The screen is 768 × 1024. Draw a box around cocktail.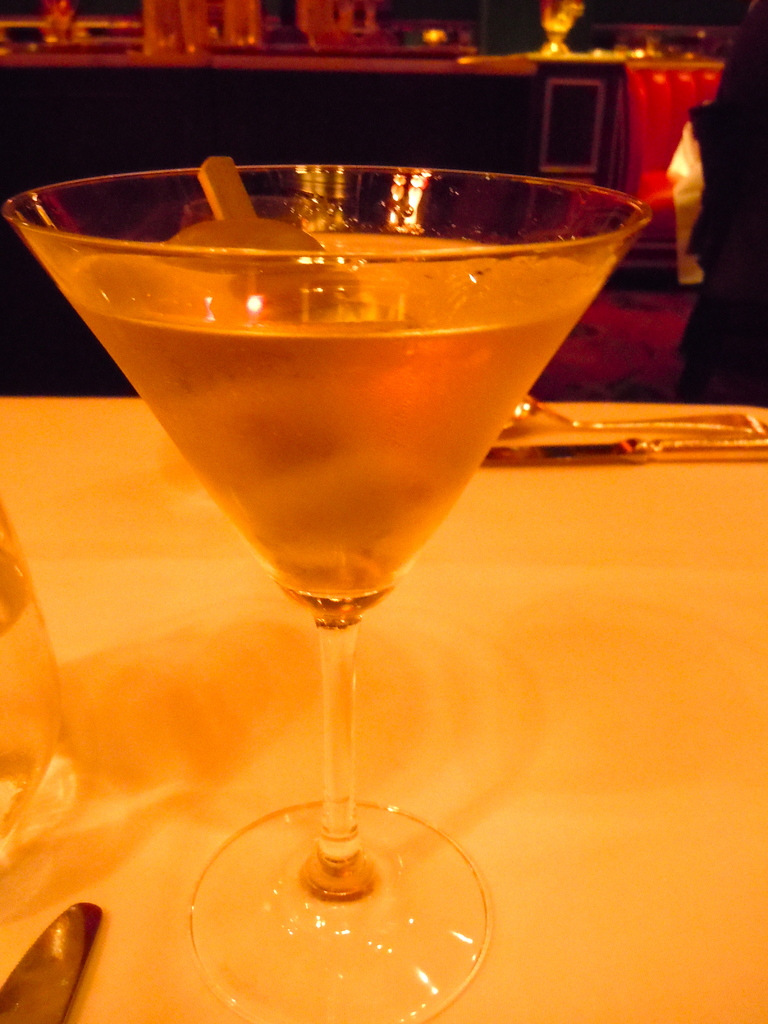
x1=0, y1=161, x2=652, y2=1023.
